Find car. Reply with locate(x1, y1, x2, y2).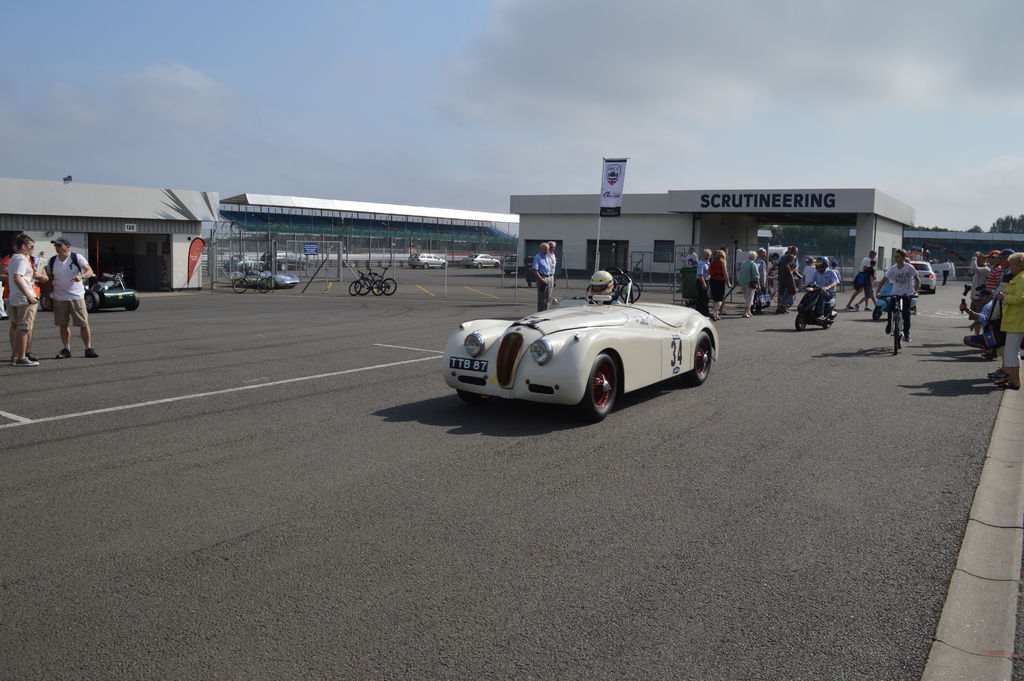
locate(404, 248, 449, 269).
